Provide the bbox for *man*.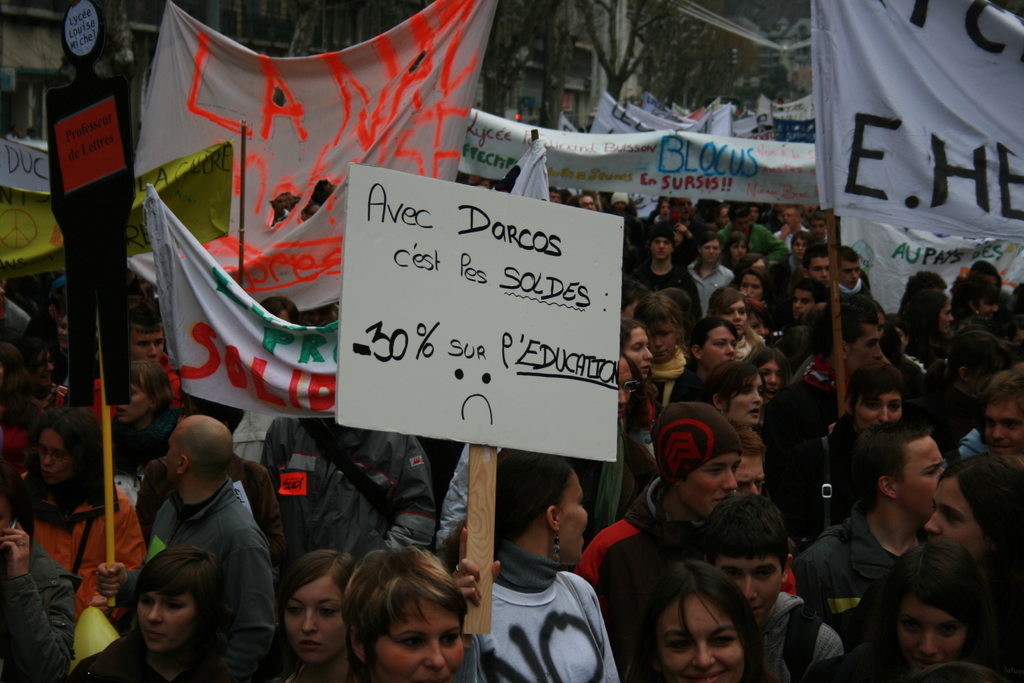
<box>266,404,435,587</box>.
